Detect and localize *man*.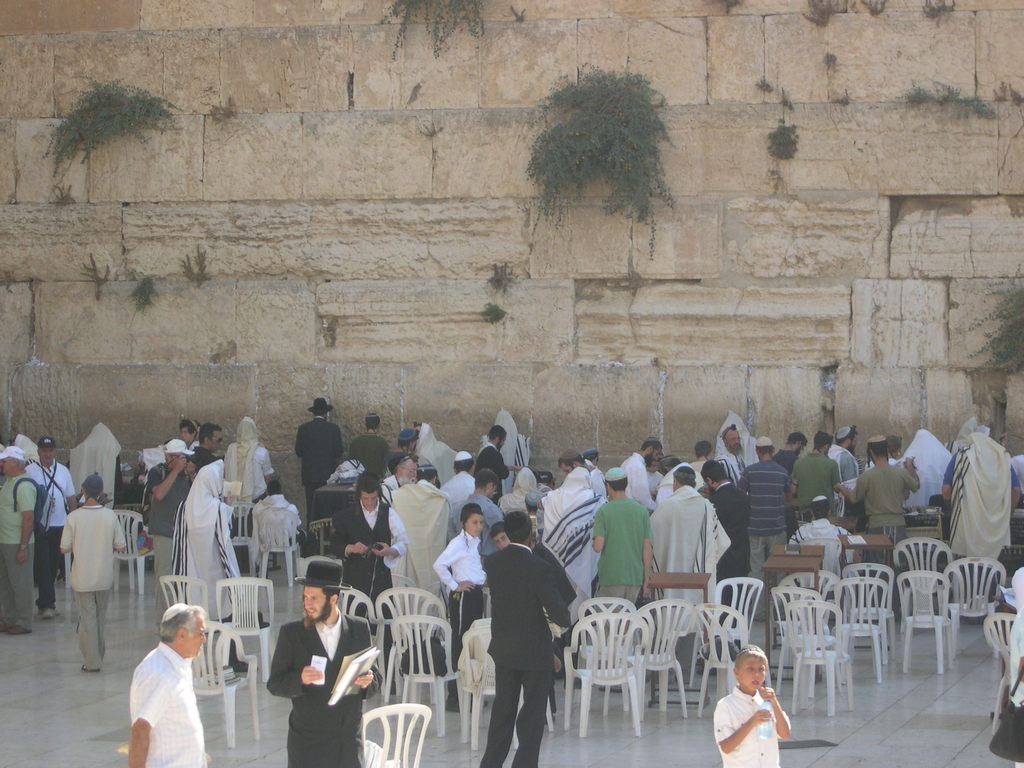
Localized at {"x1": 769, "y1": 431, "x2": 808, "y2": 478}.
